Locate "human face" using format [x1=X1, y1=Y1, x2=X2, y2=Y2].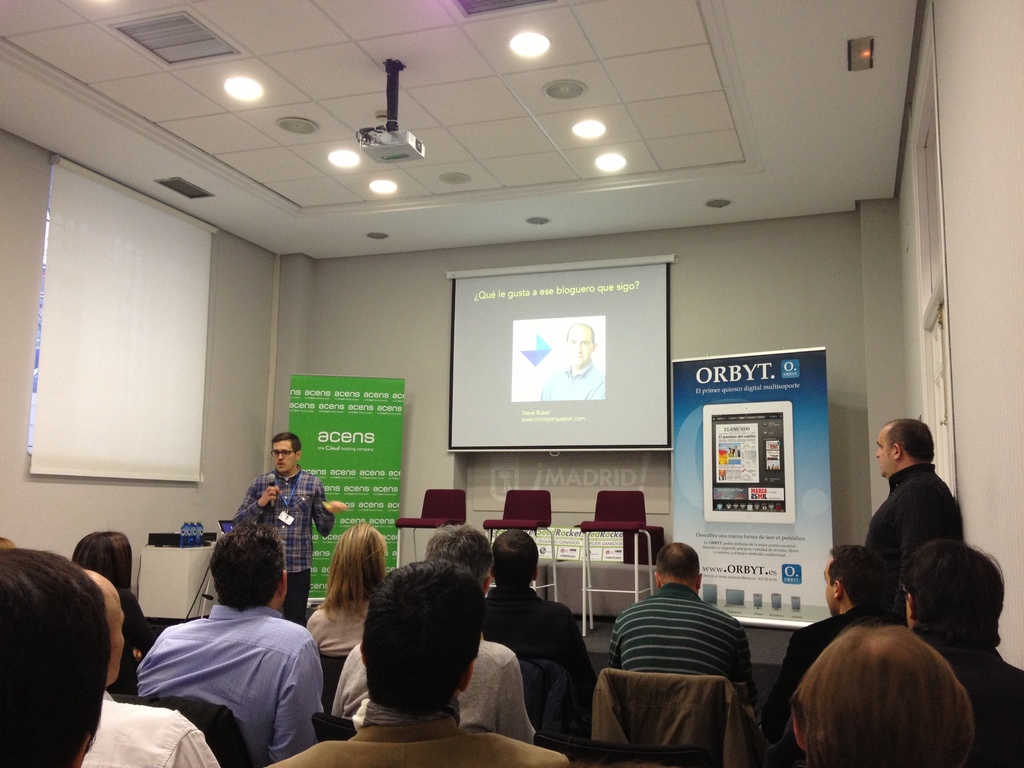
[x1=874, y1=429, x2=895, y2=478].
